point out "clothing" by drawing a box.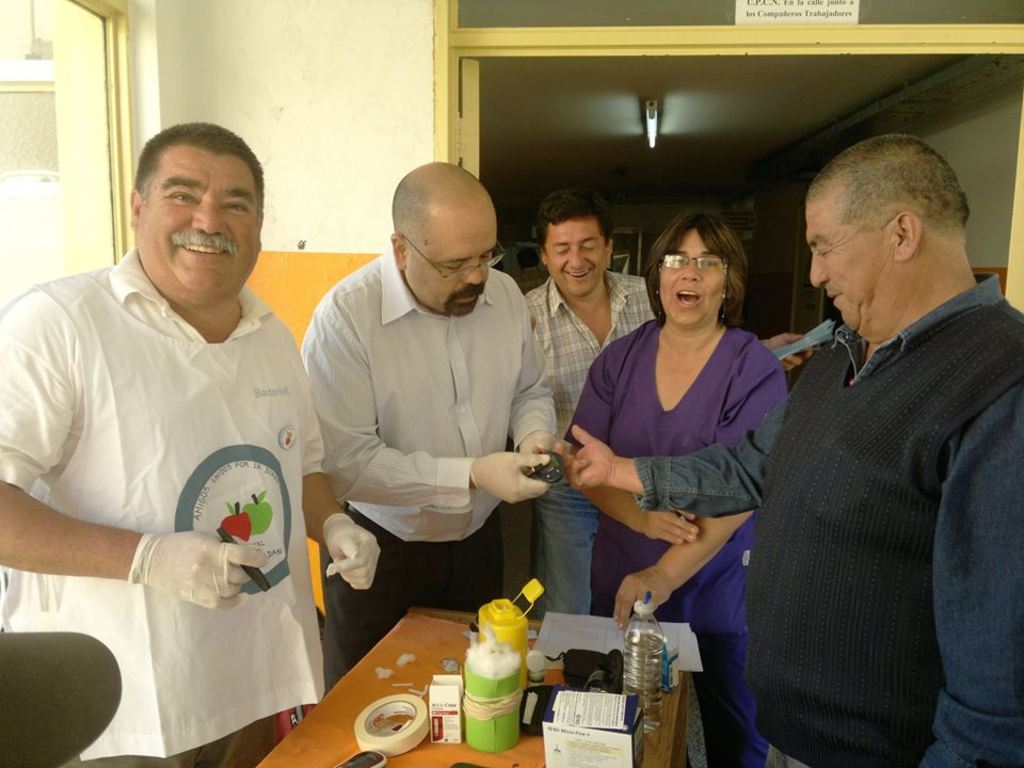
301, 242, 563, 667.
